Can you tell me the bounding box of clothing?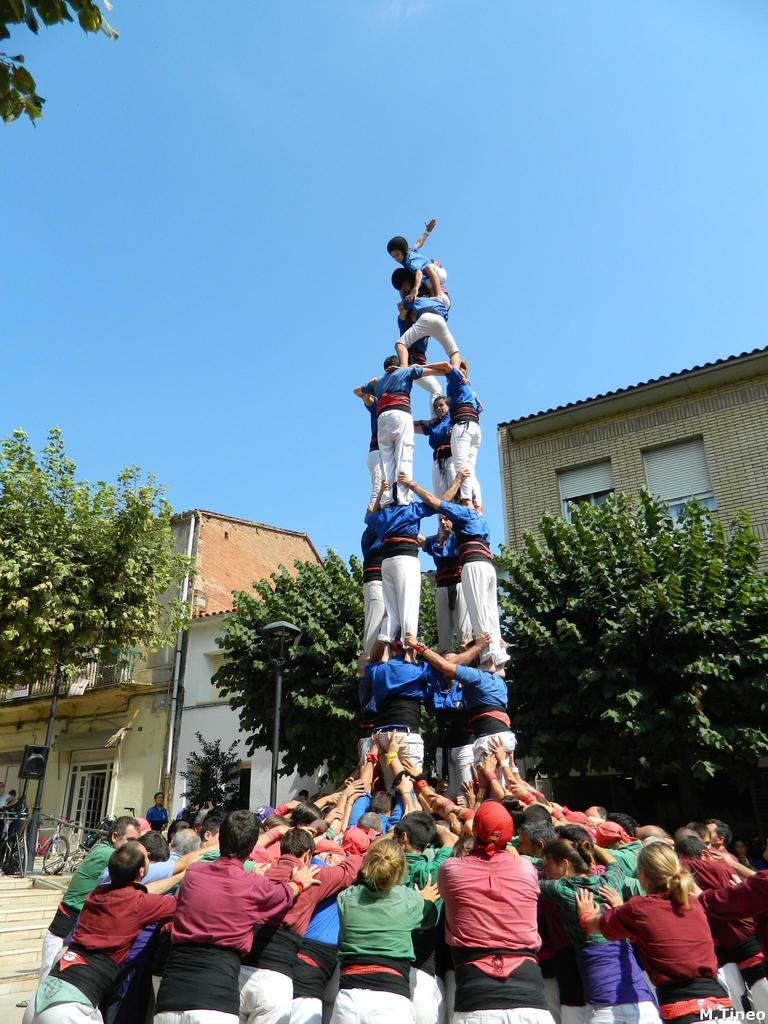
46/846/166/1002.
